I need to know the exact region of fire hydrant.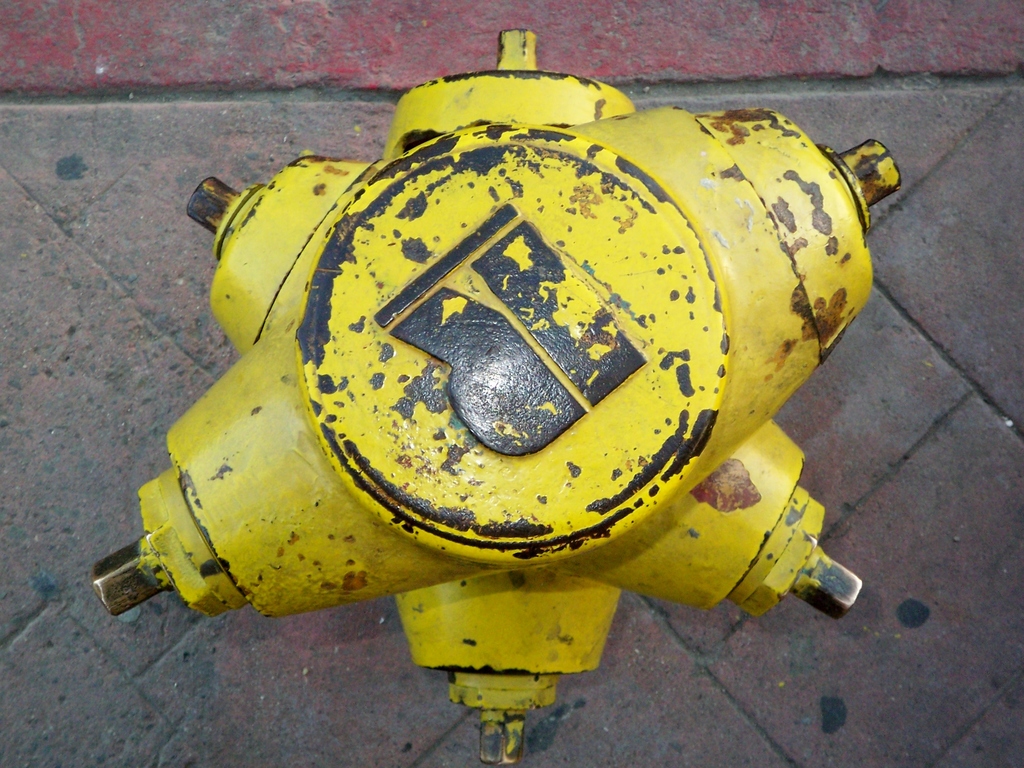
Region: 95, 26, 904, 766.
